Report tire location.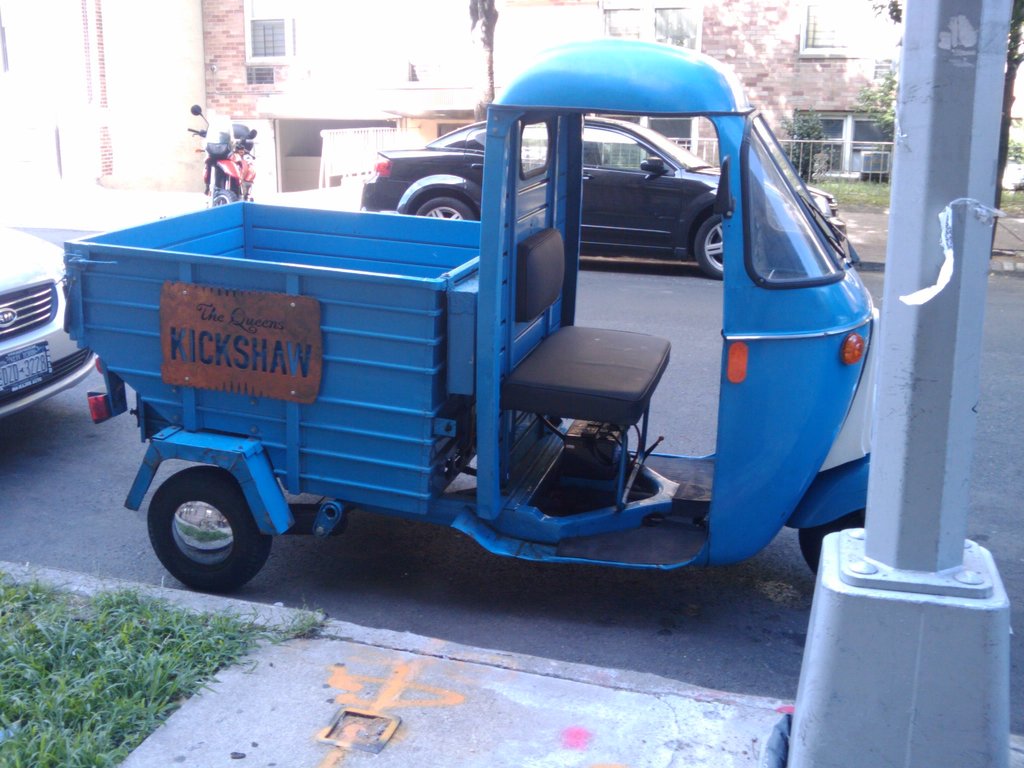
Report: x1=141, y1=465, x2=273, y2=596.
